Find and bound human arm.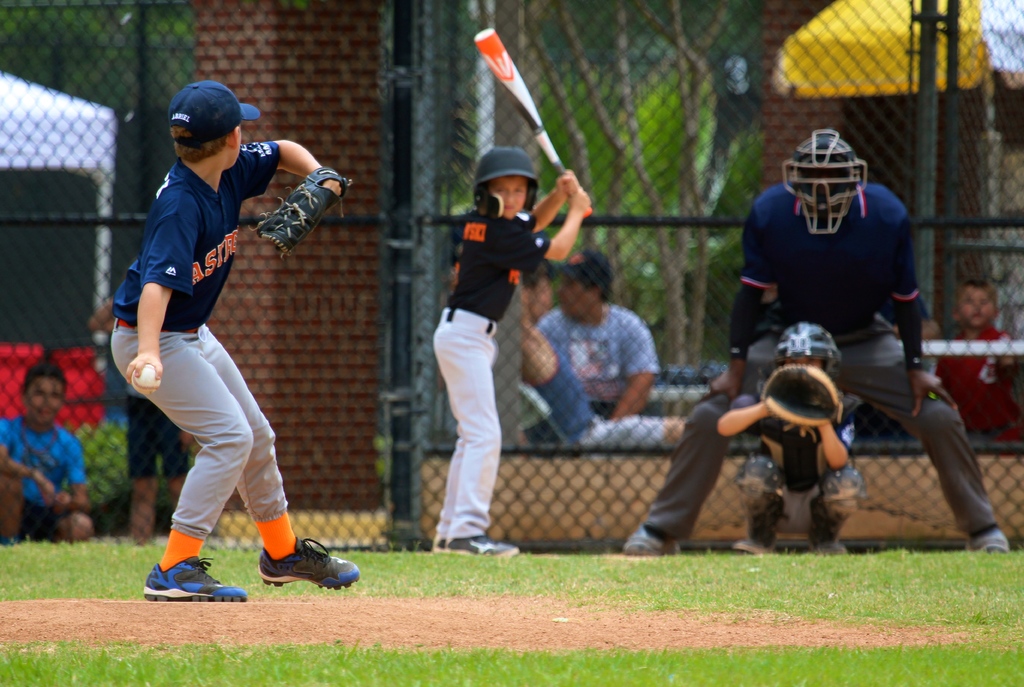
Bound: detection(713, 398, 778, 437).
